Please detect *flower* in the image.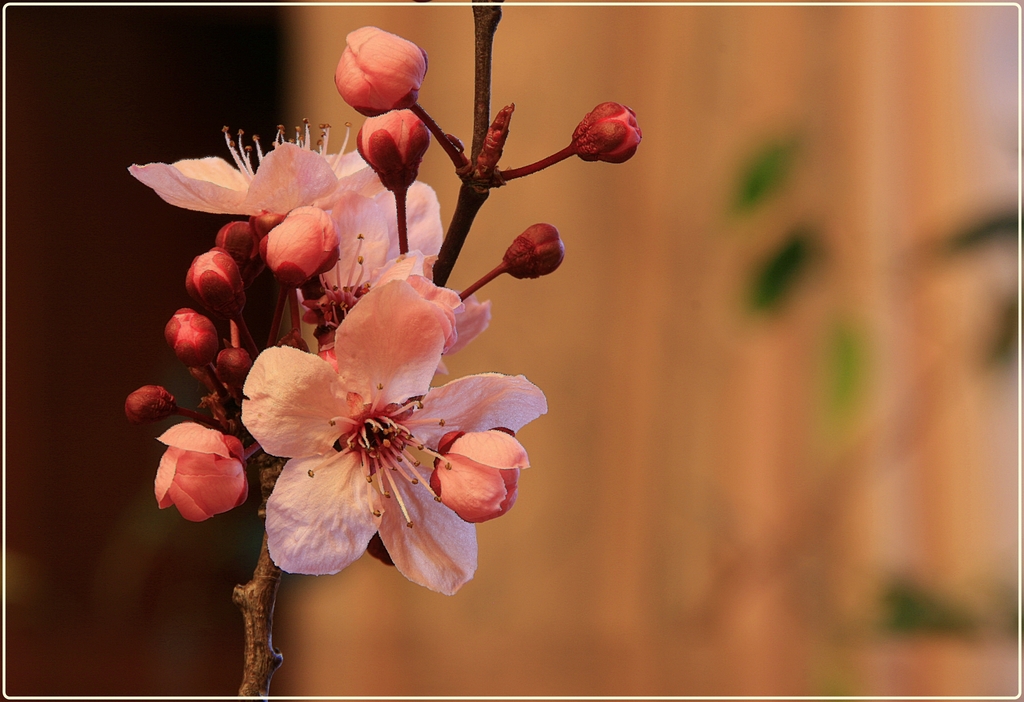
box=[429, 426, 530, 523].
